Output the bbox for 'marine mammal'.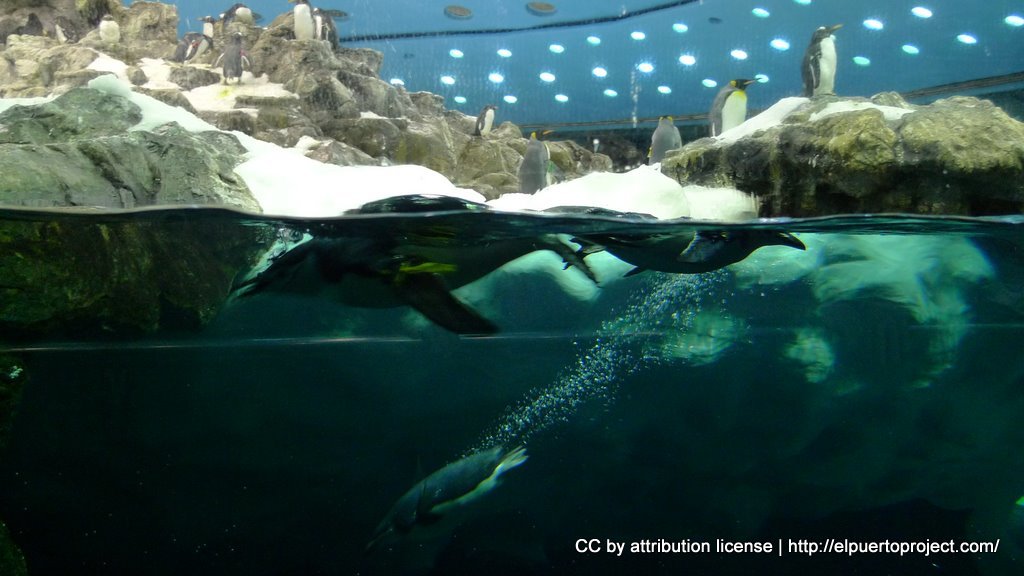
region(372, 437, 538, 547).
